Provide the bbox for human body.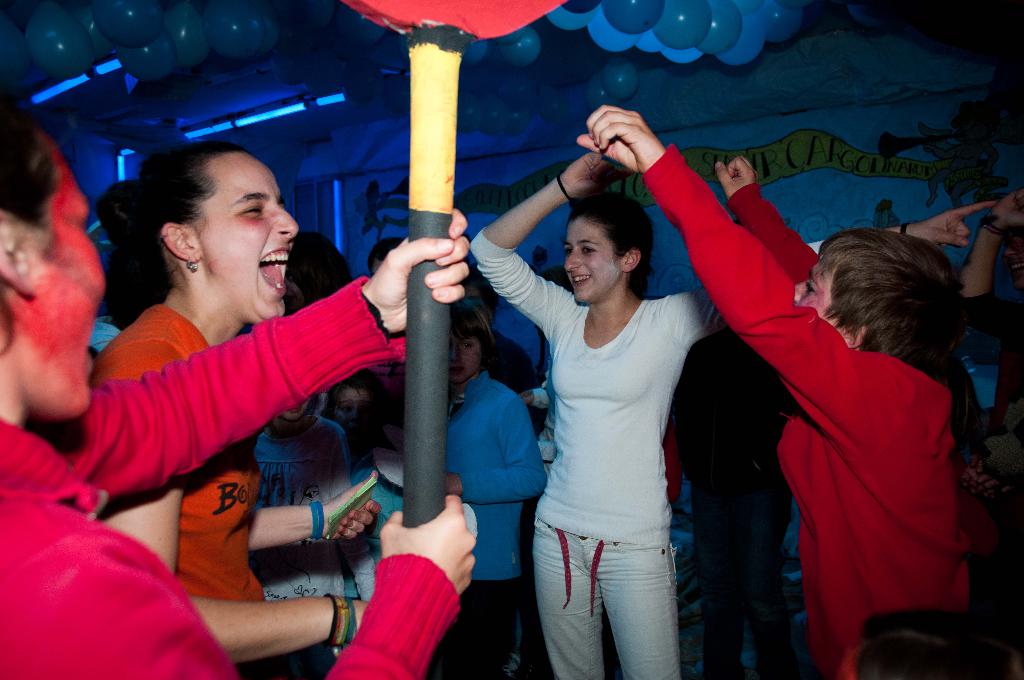
Rect(523, 124, 719, 679).
